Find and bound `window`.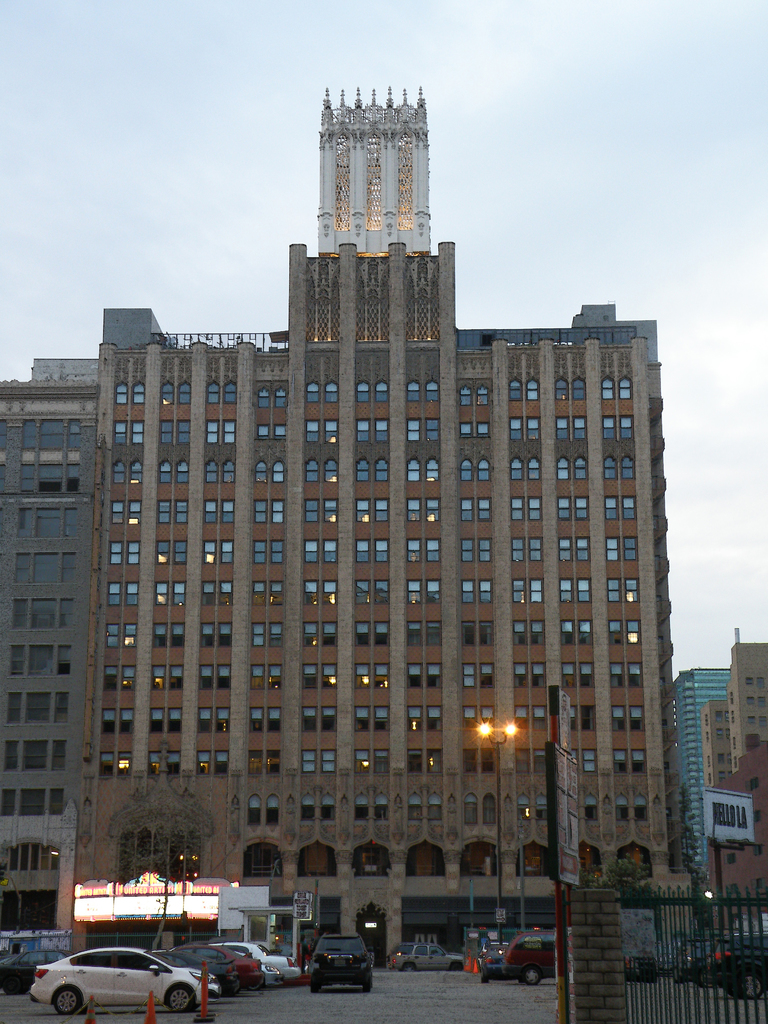
Bound: (611, 577, 640, 603).
